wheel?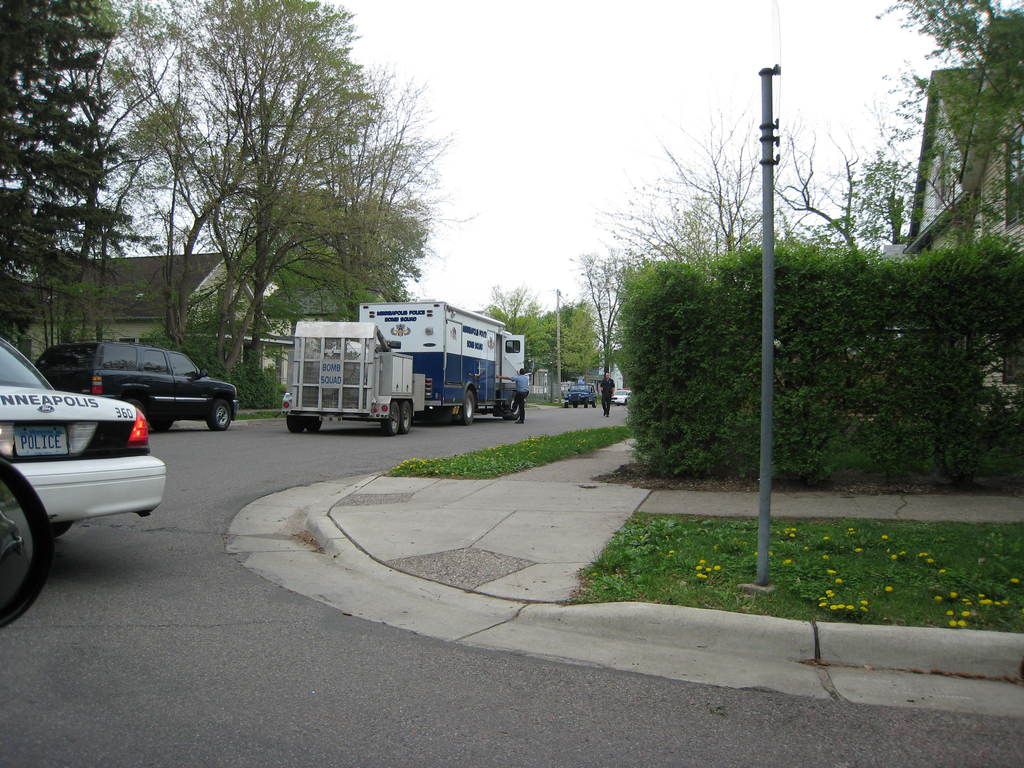
box(307, 419, 320, 432)
